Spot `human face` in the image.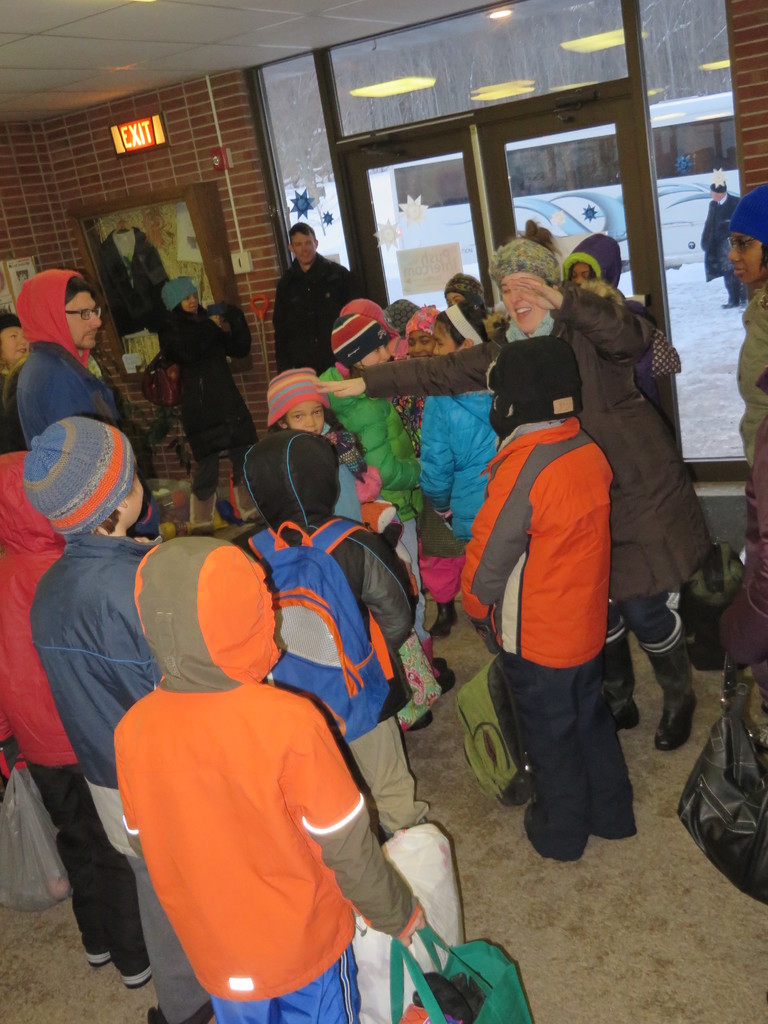
`human face` found at [181, 290, 199, 309].
